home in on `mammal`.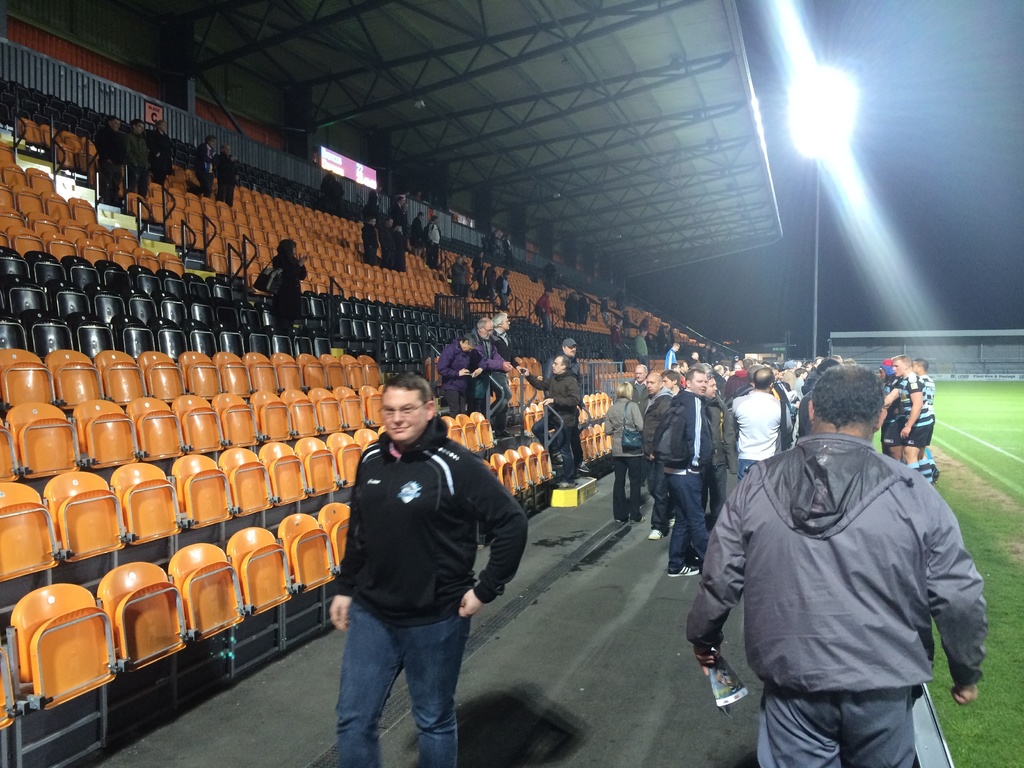
Homed in at BBox(148, 121, 174, 182).
